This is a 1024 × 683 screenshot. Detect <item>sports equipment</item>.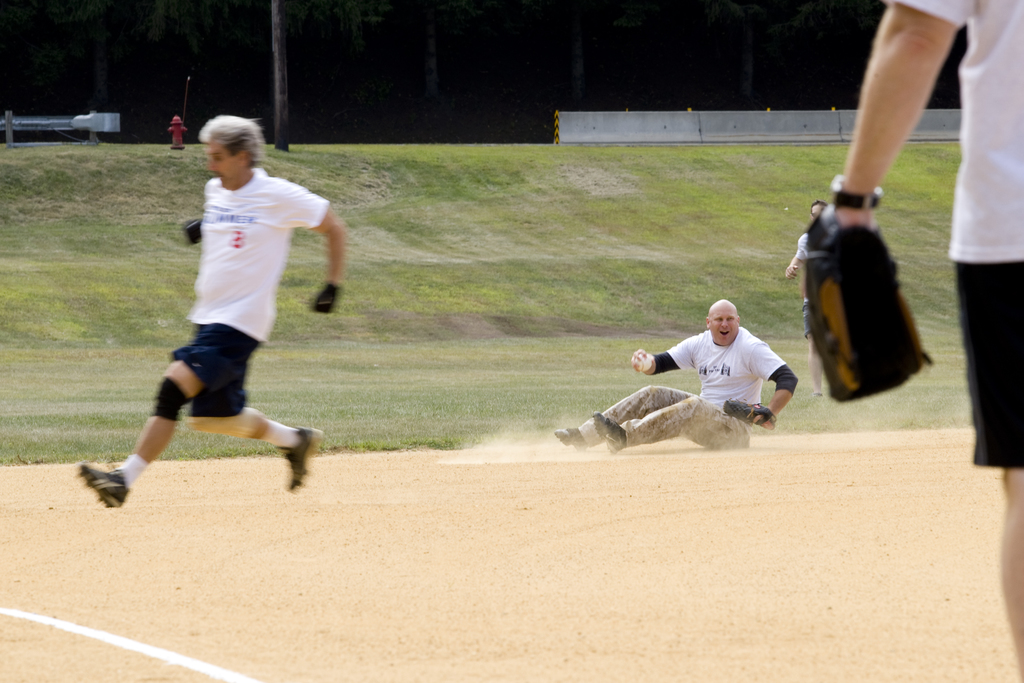
l=311, t=277, r=342, b=315.
